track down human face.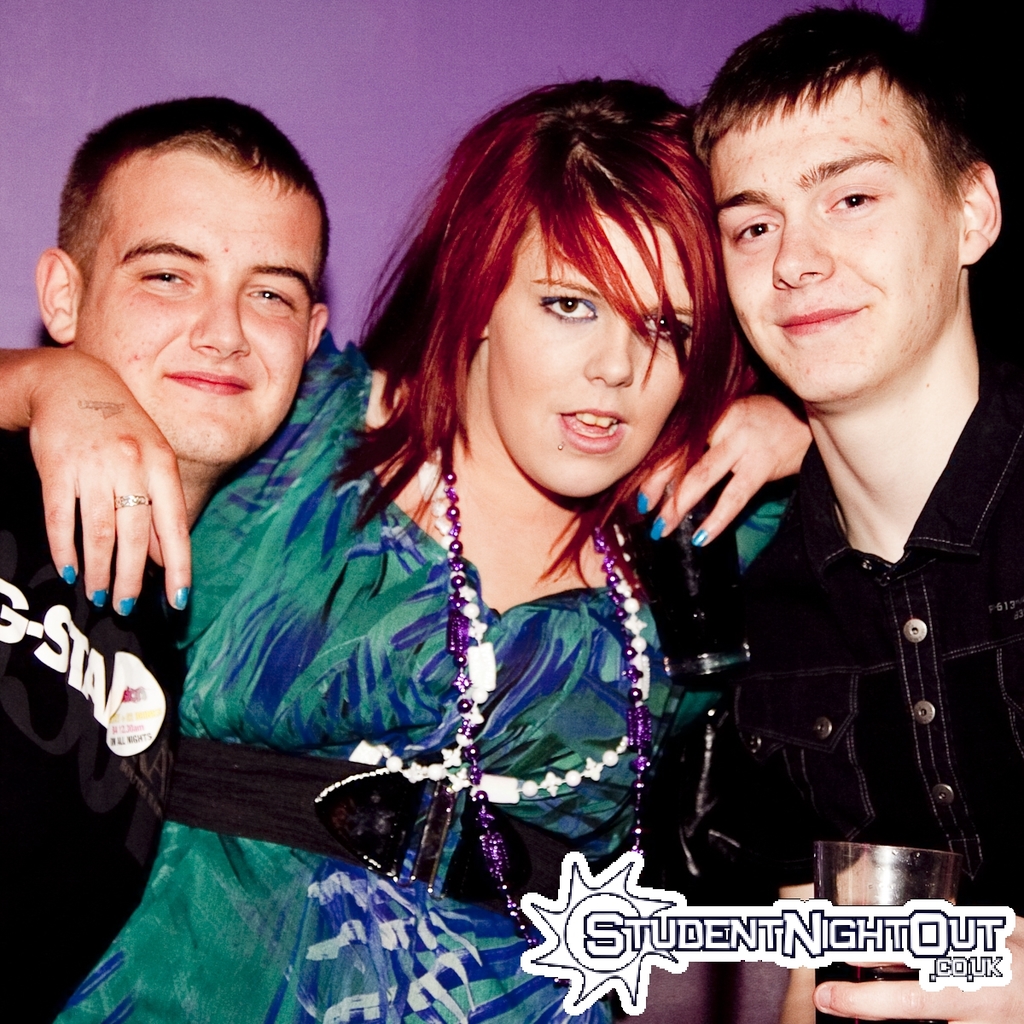
Tracked to detection(487, 178, 694, 500).
